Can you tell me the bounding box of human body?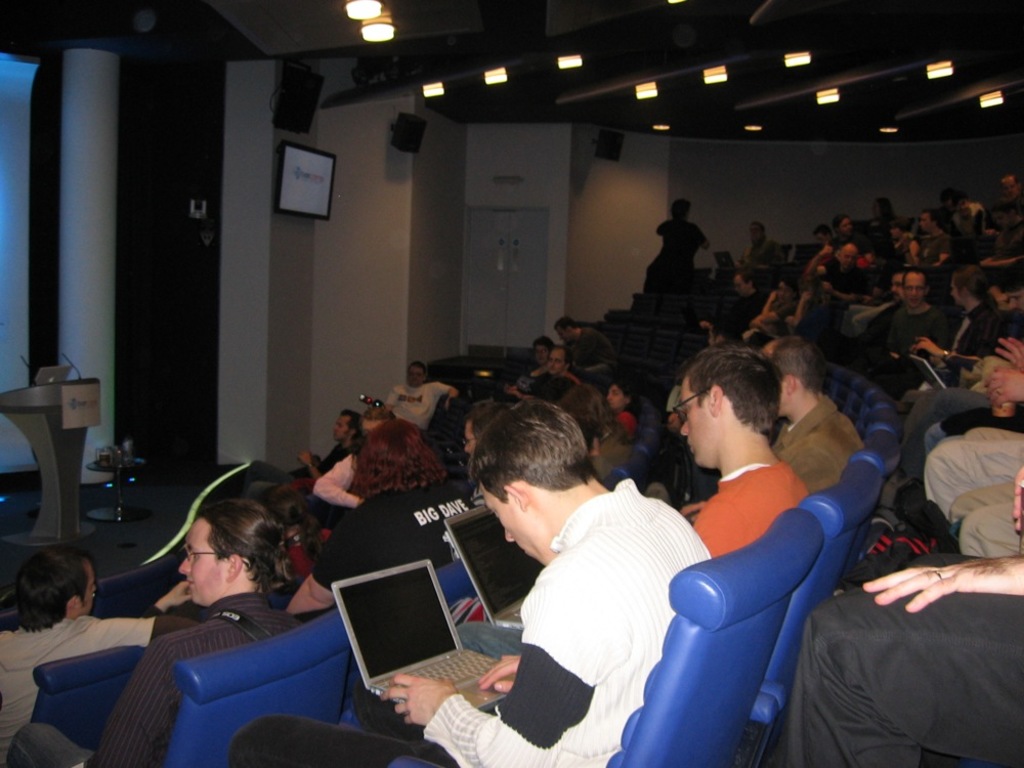
[x1=878, y1=265, x2=941, y2=400].
